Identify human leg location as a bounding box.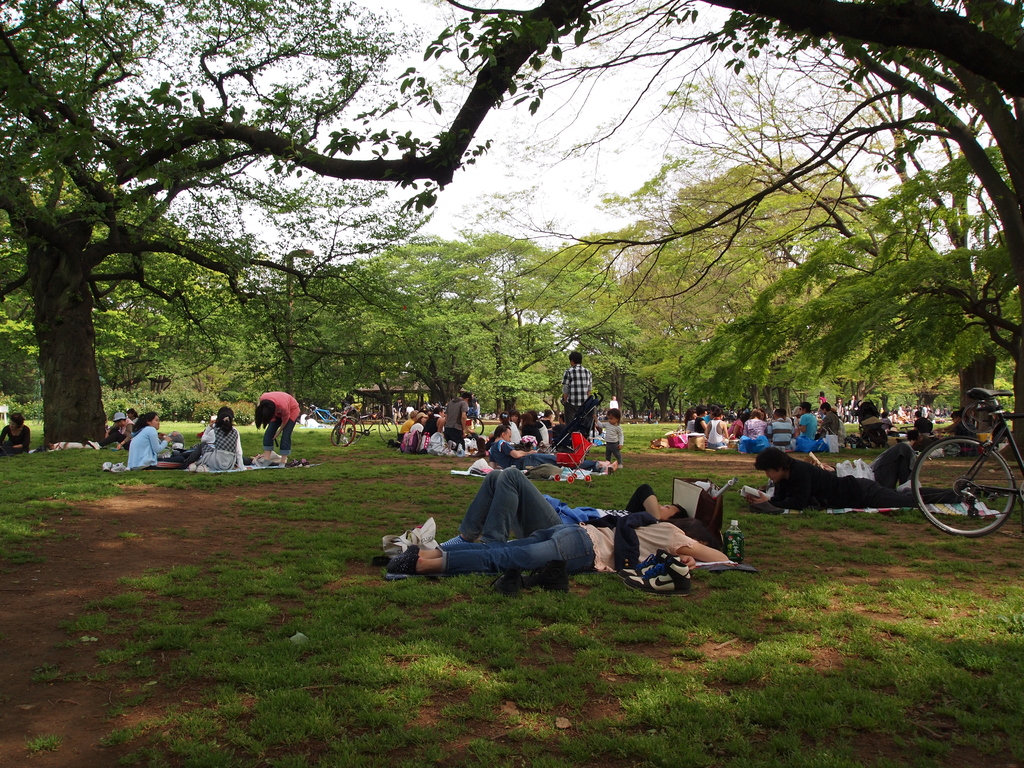
(x1=263, y1=420, x2=276, y2=447).
